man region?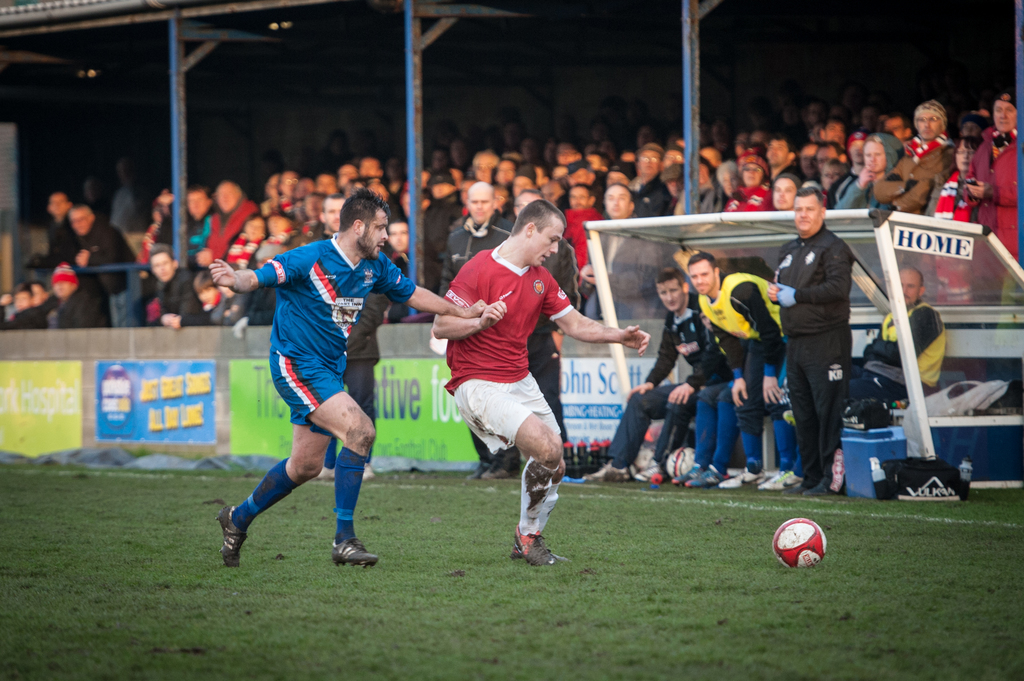
{"x1": 769, "y1": 183, "x2": 855, "y2": 498}
